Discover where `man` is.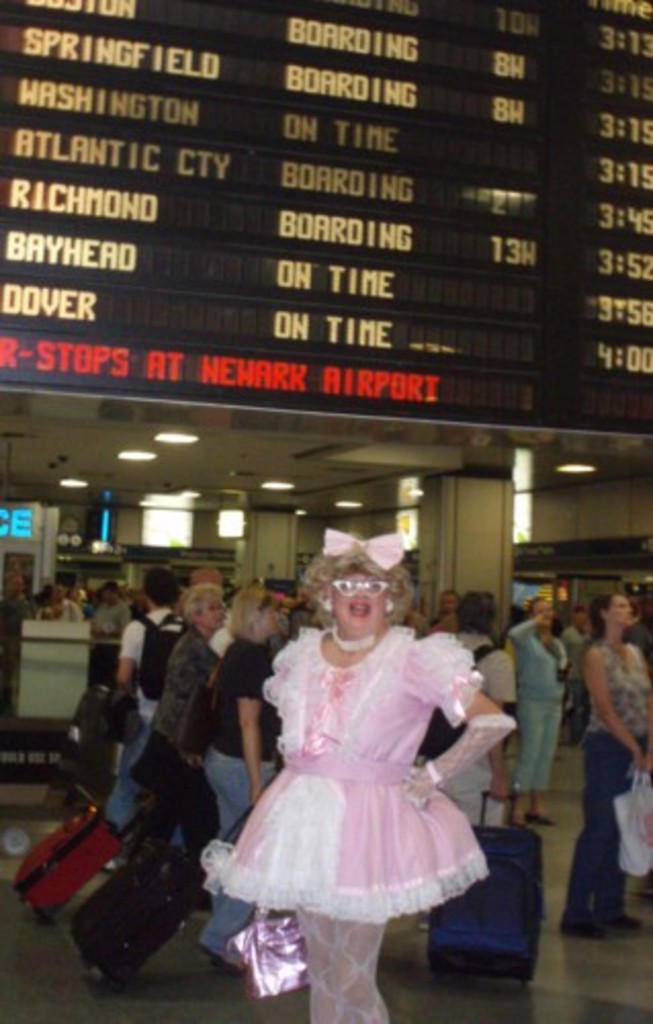
Discovered at pyautogui.locateOnScreen(98, 567, 192, 829).
